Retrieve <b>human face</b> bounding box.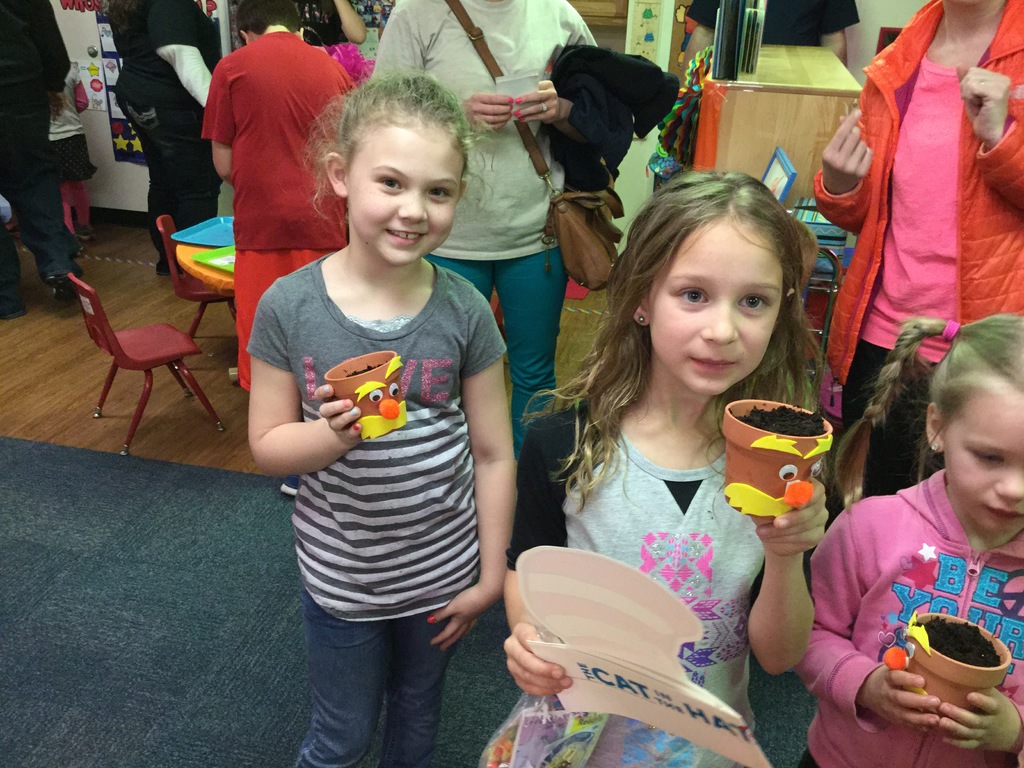
Bounding box: {"x1": 351, "y1": 132, "x2": 464, "y2": 266}.
